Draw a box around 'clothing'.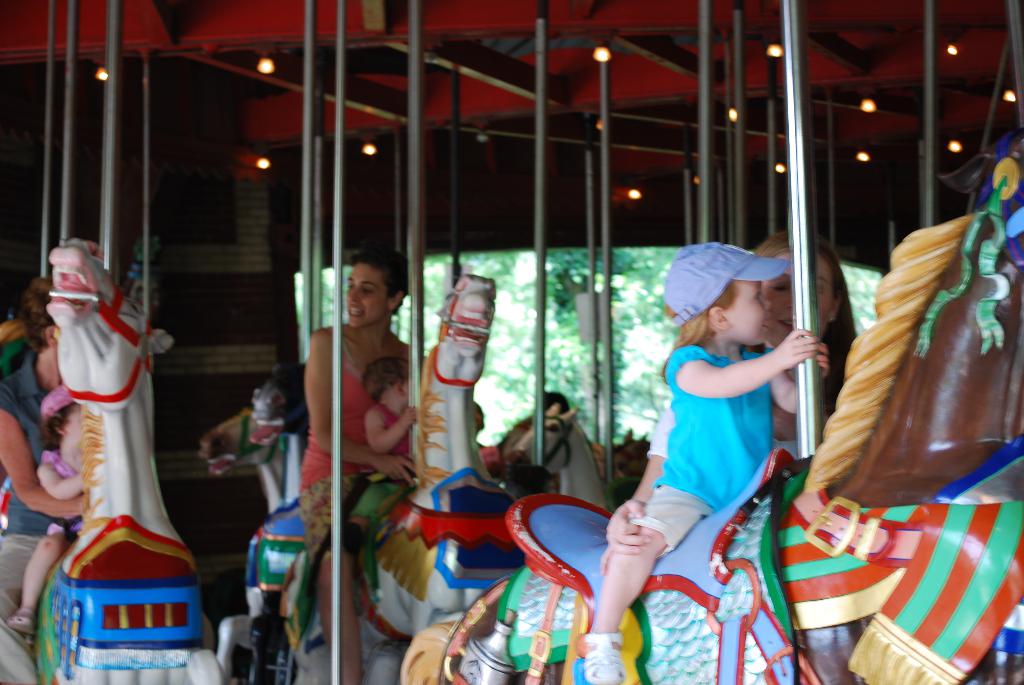
(298,326,422,566).
